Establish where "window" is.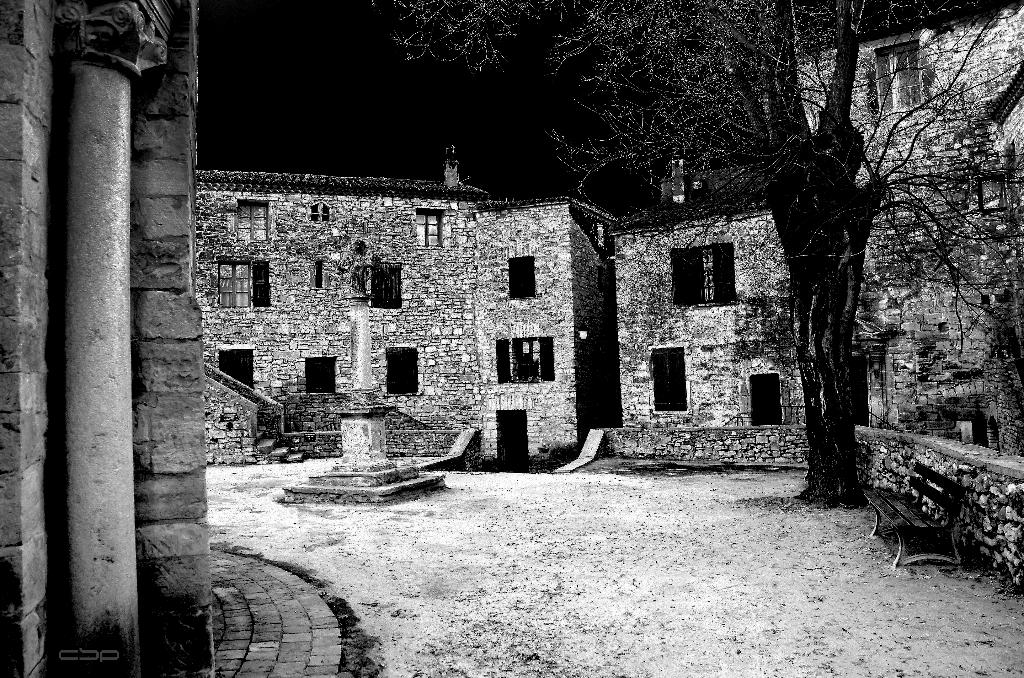
Established at 417/213/441/247.
